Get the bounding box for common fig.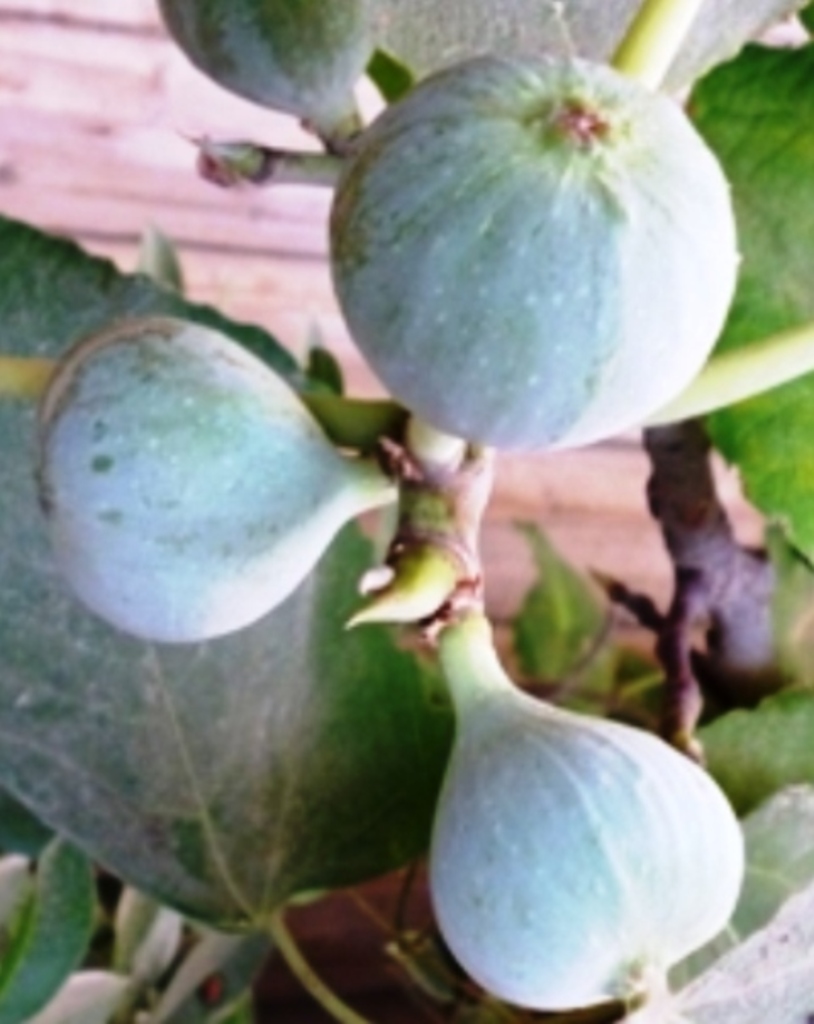
Rect(426, 607, 741, 1012).
